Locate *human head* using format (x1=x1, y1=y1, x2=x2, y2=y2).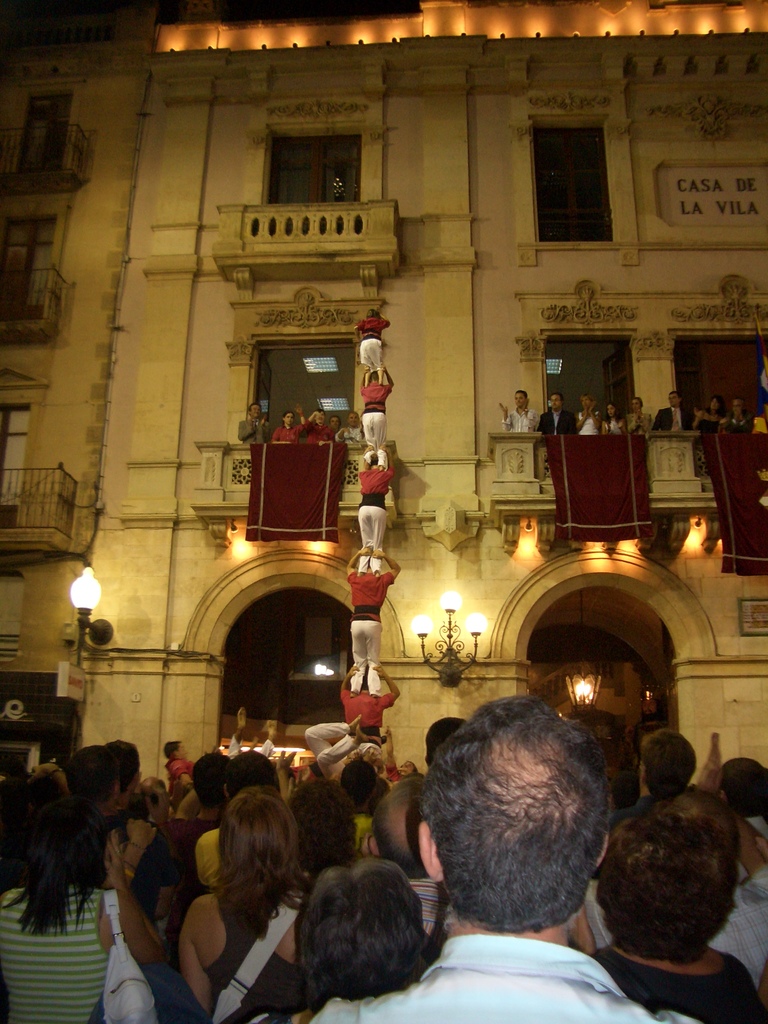
(x1=186, y1=755, x2=228, y2=810).
